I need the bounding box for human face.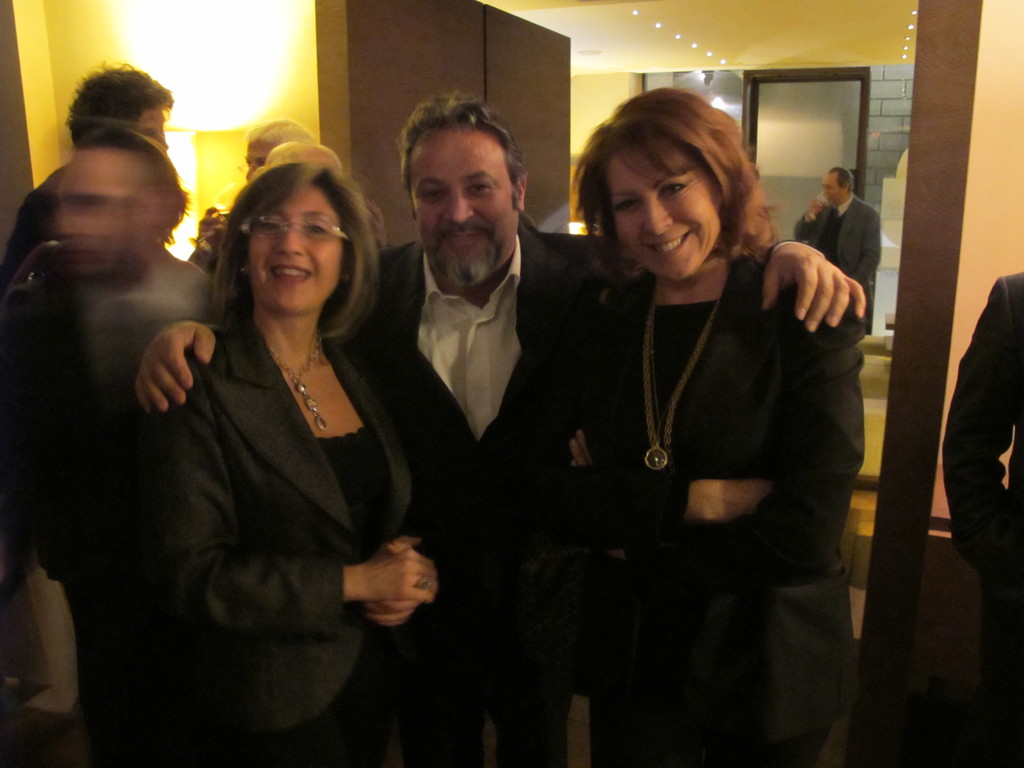
Here it is: <region>824, 175, 854, 208</region>.
